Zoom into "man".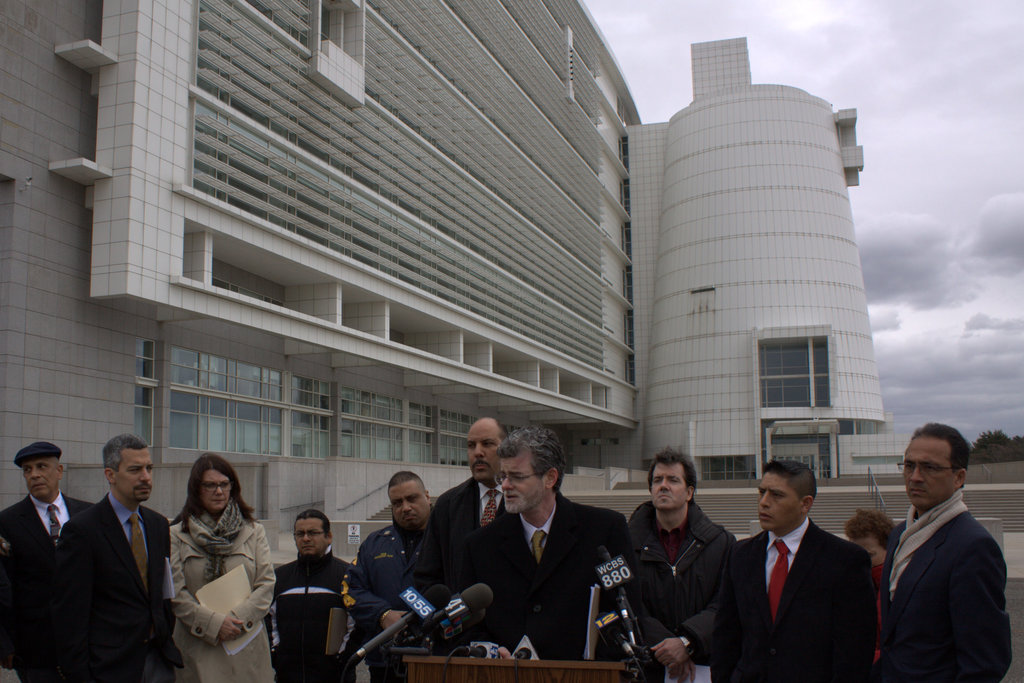
Zoom target: 0,436,104,682.
